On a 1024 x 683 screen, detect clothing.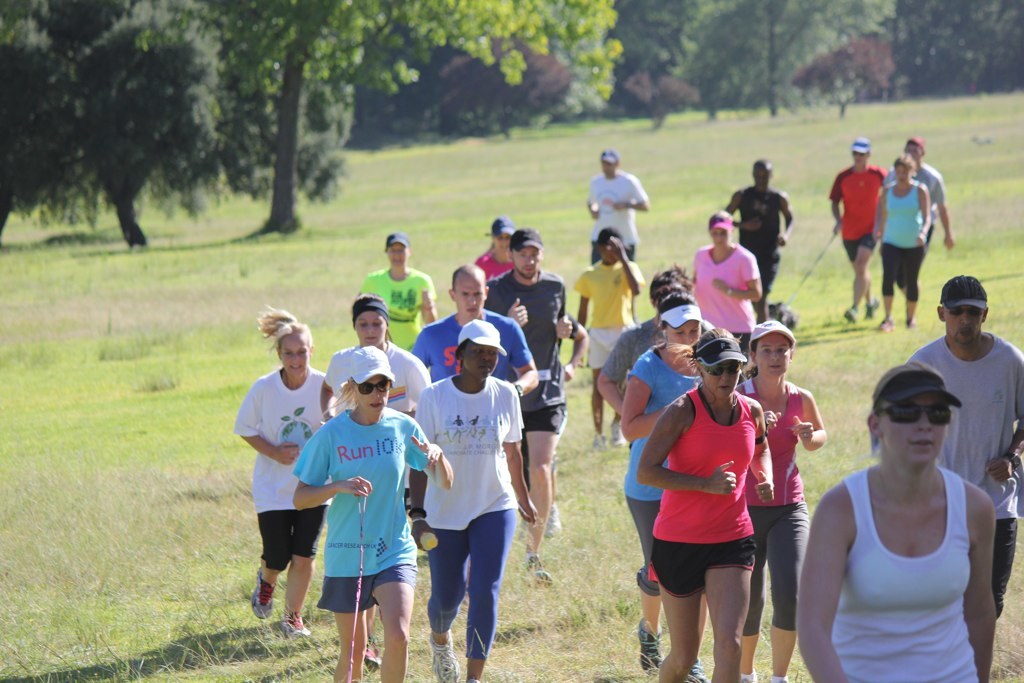
box(872, 170, 925, 299).
